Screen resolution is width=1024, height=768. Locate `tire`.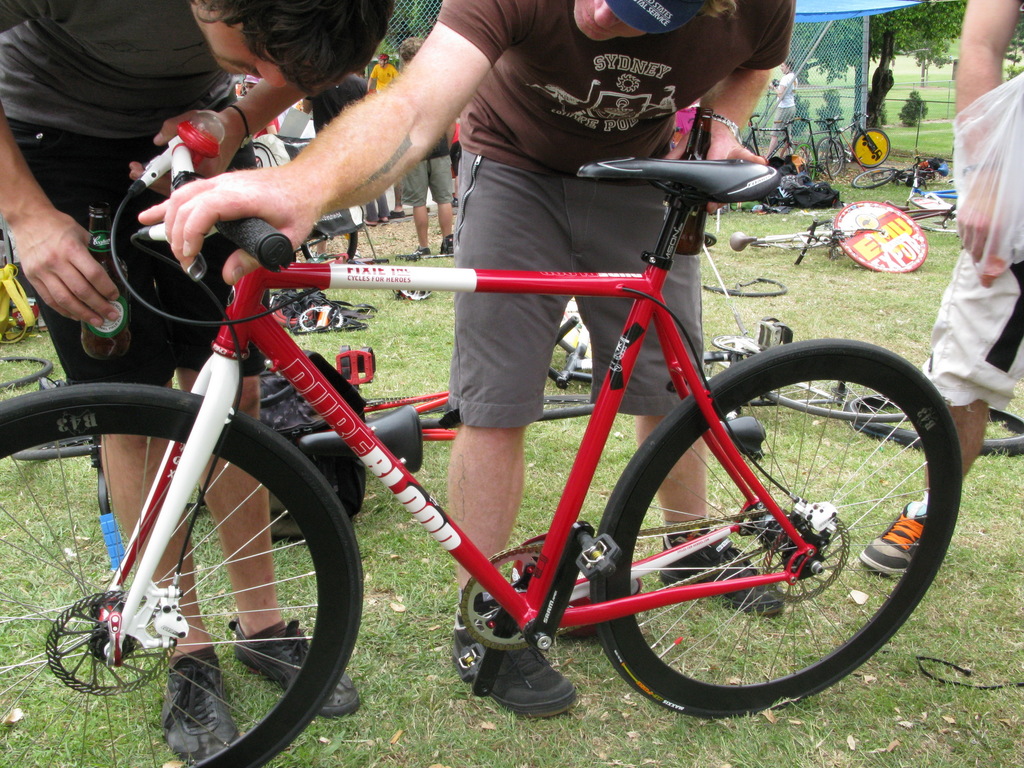
(x1=0, y1=307, x2=27, y2=346).
